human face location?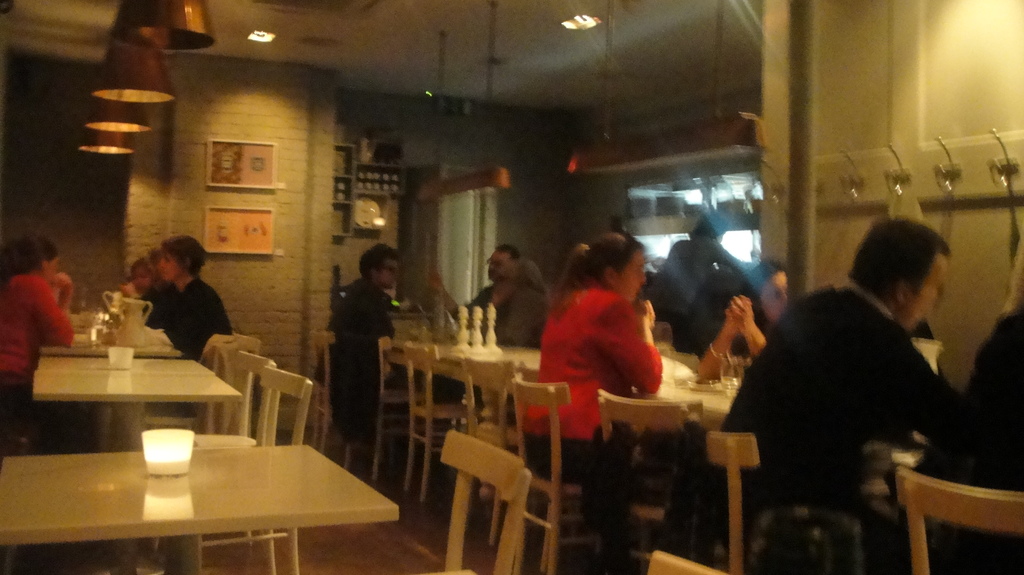
136:272:150:289
